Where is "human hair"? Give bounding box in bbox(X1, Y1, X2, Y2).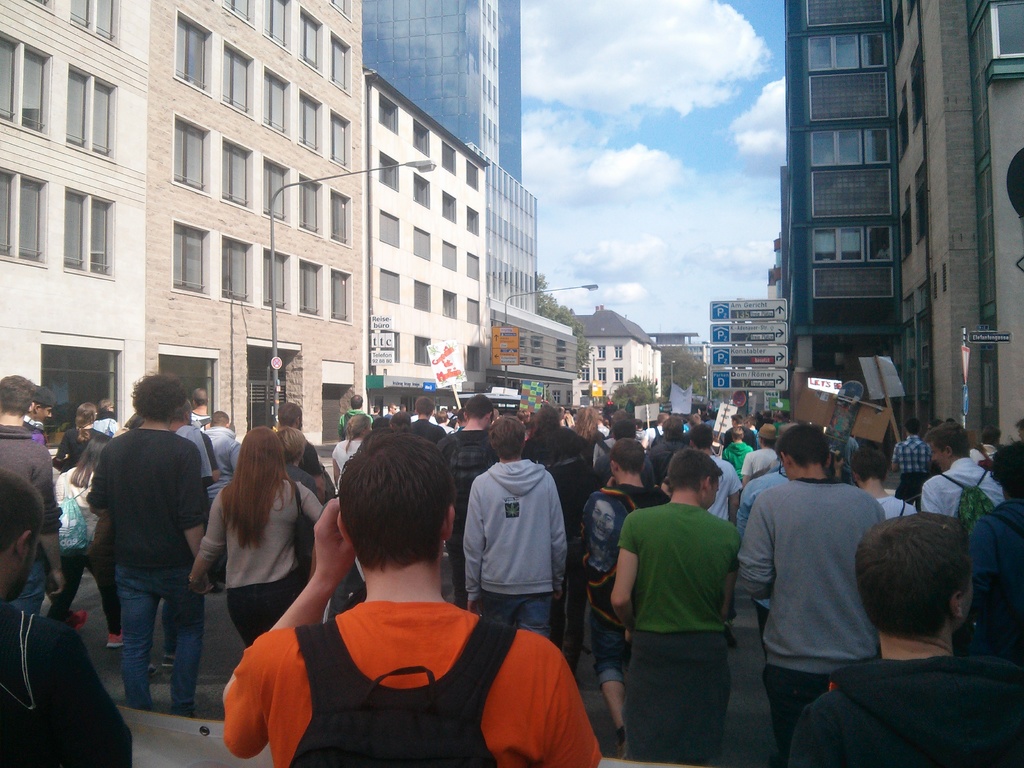
bbox(664, 419, 685, 442).
